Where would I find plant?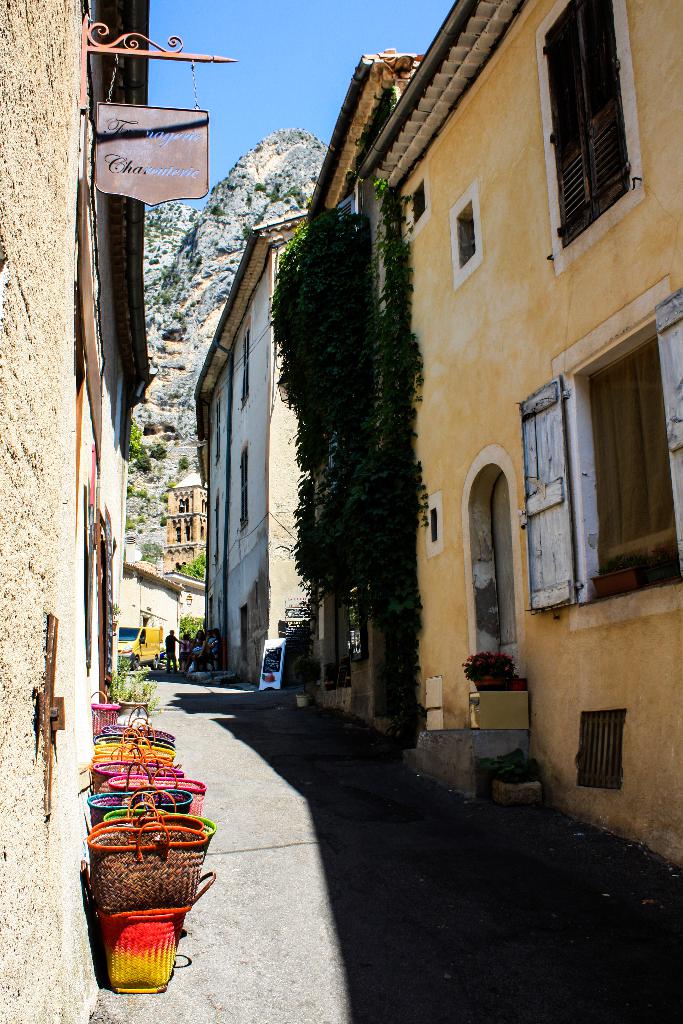
At <region>158, 288, 164, 302</region>.
